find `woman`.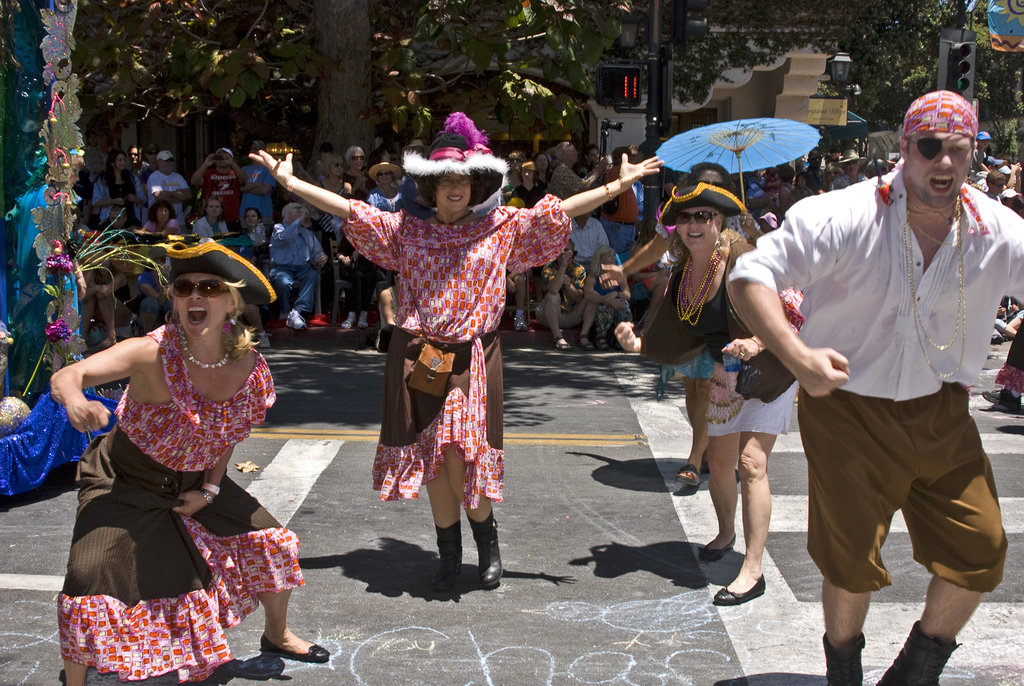
x1=587 y1=144 x2=602 y2=192.
